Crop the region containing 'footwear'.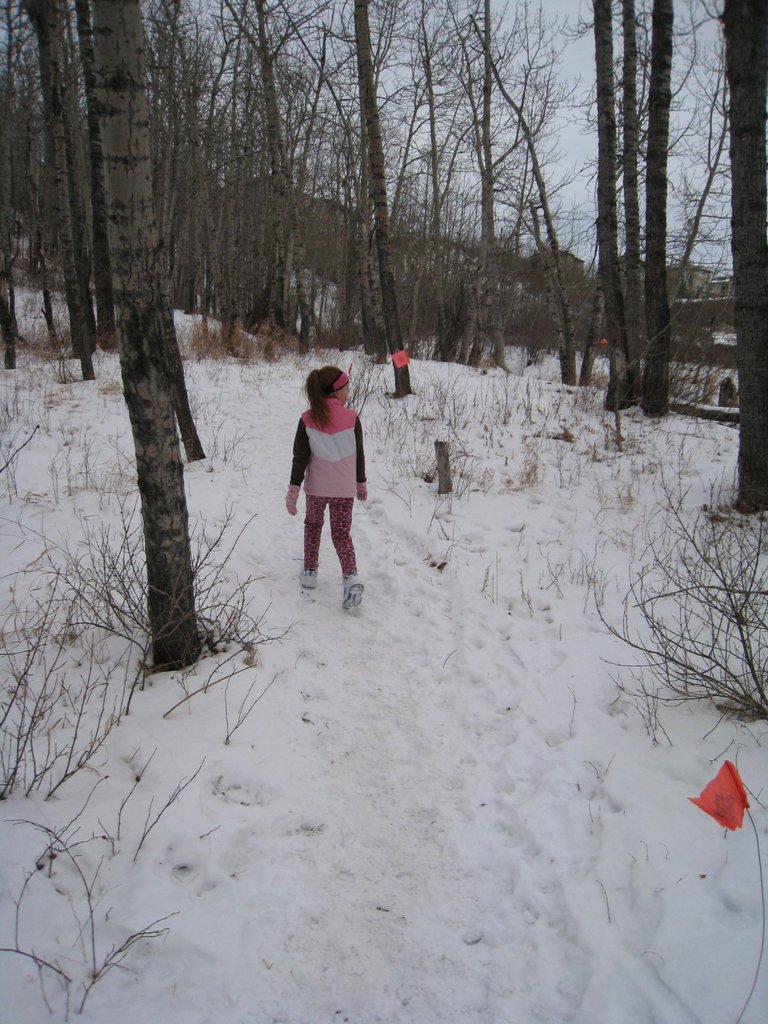
Crop region: {"left": 338, "top": 579, "right": 364, "bottom": 619}.
